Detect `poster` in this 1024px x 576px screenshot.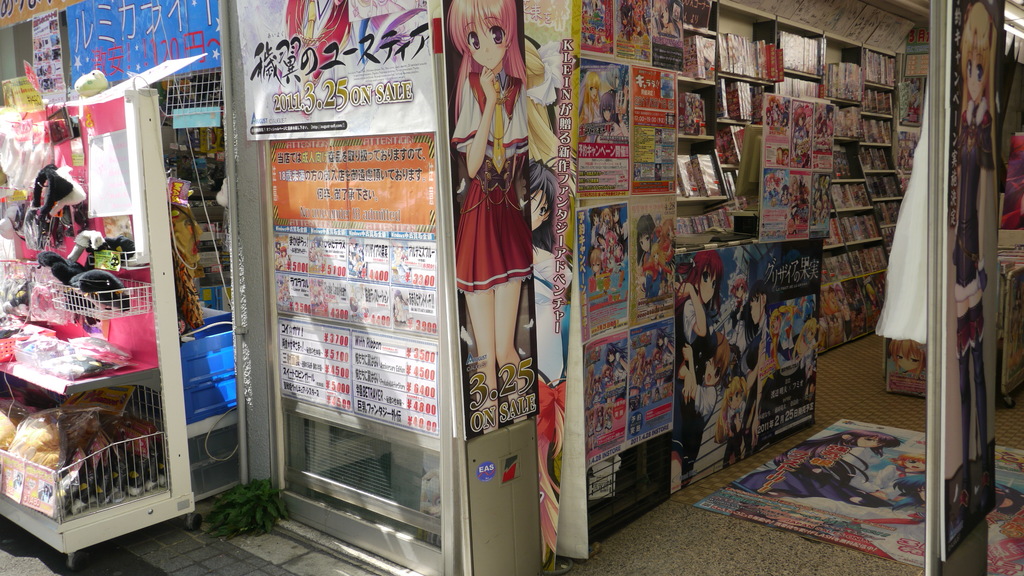
Detection: (757,94,832,242).
